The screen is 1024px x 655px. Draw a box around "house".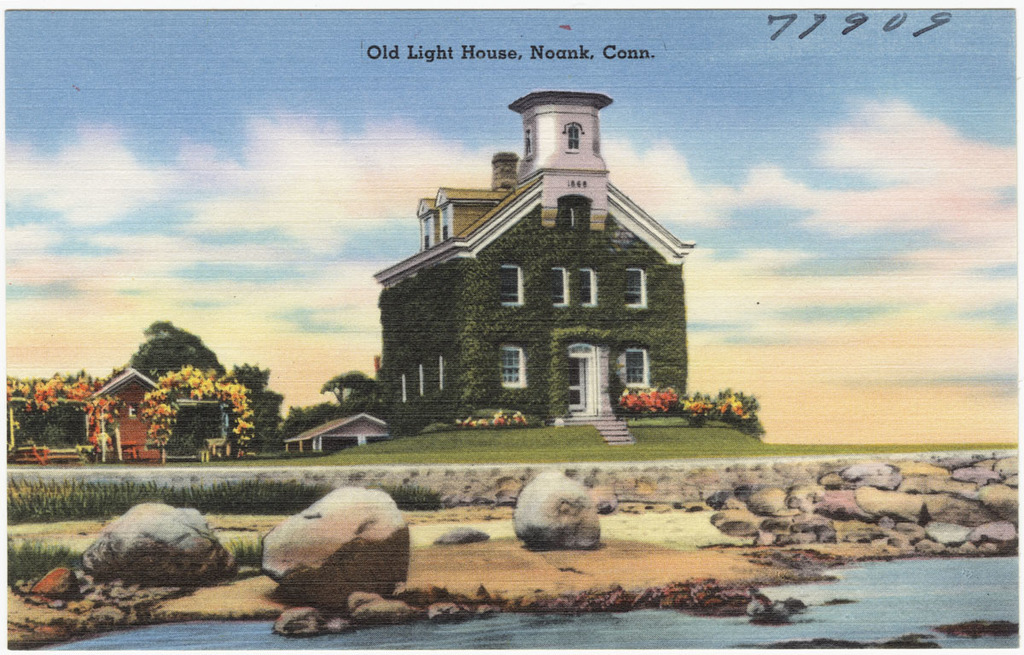
(0, 356, 261, 458).
